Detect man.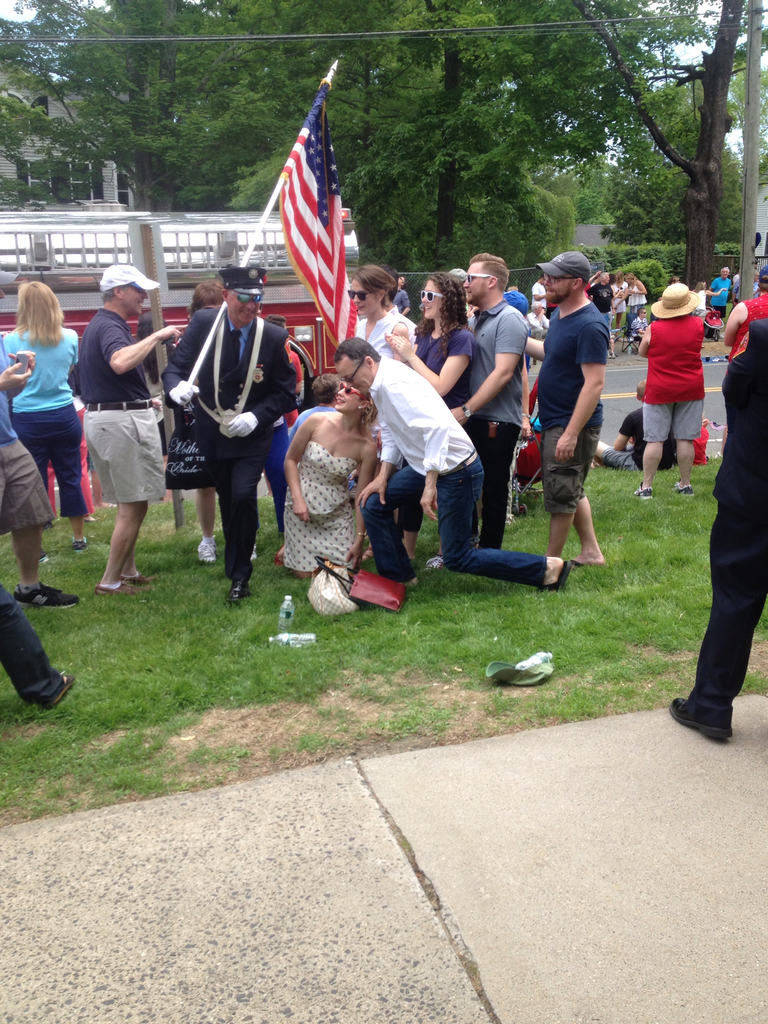
Detected at l=154, t=265, r=310, b=616.
